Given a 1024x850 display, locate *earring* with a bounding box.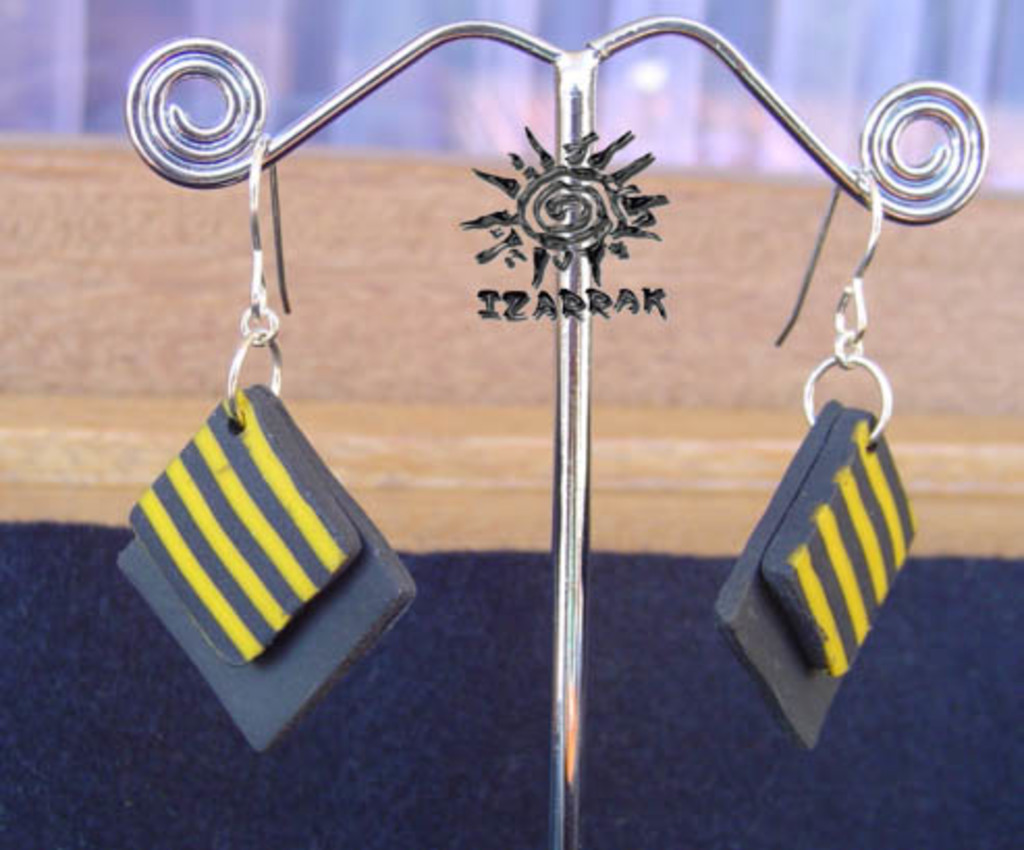
Located: <box>114,121,422,761</box>.
